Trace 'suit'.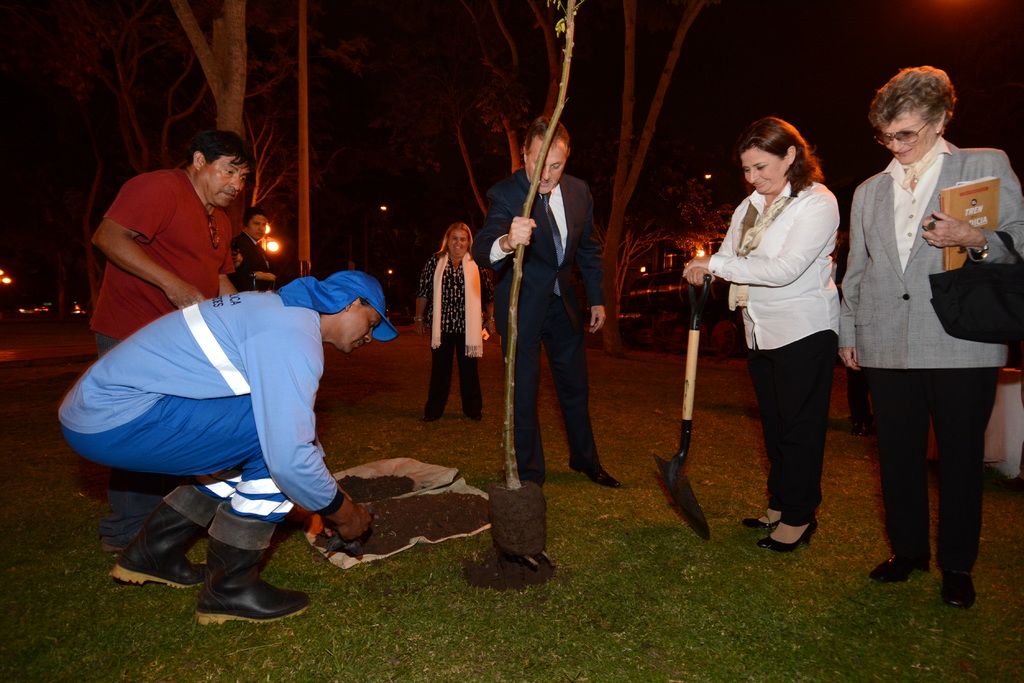
Traced to {"x1": 471, "y1": 166, "x2": 602, "y2": 486}.
